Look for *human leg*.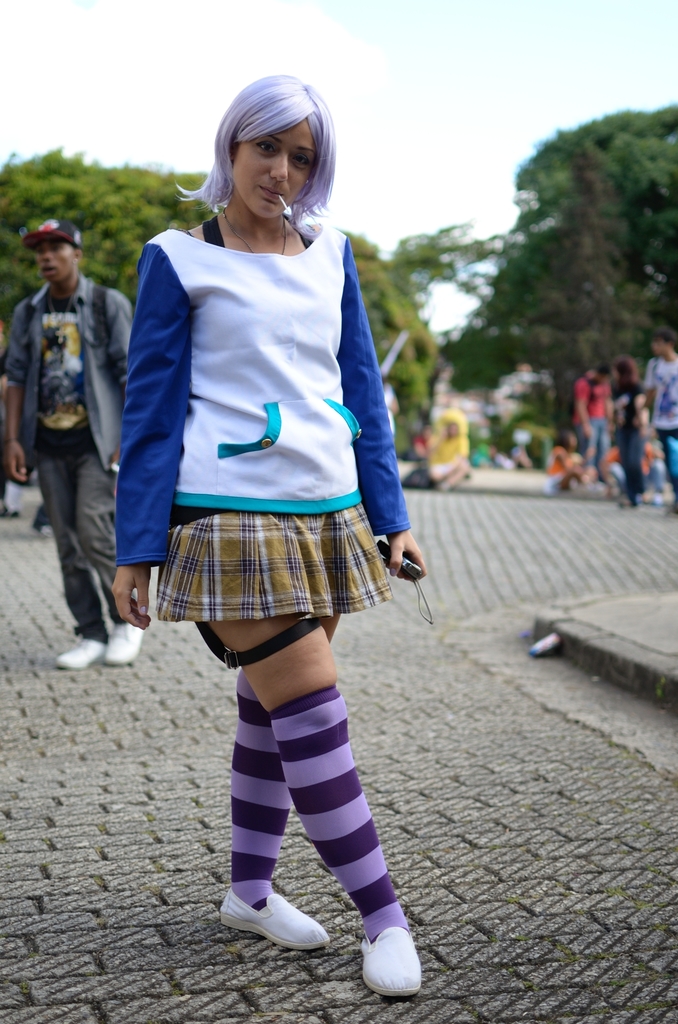
Found: Rect(270, 600, 418, 1009).
